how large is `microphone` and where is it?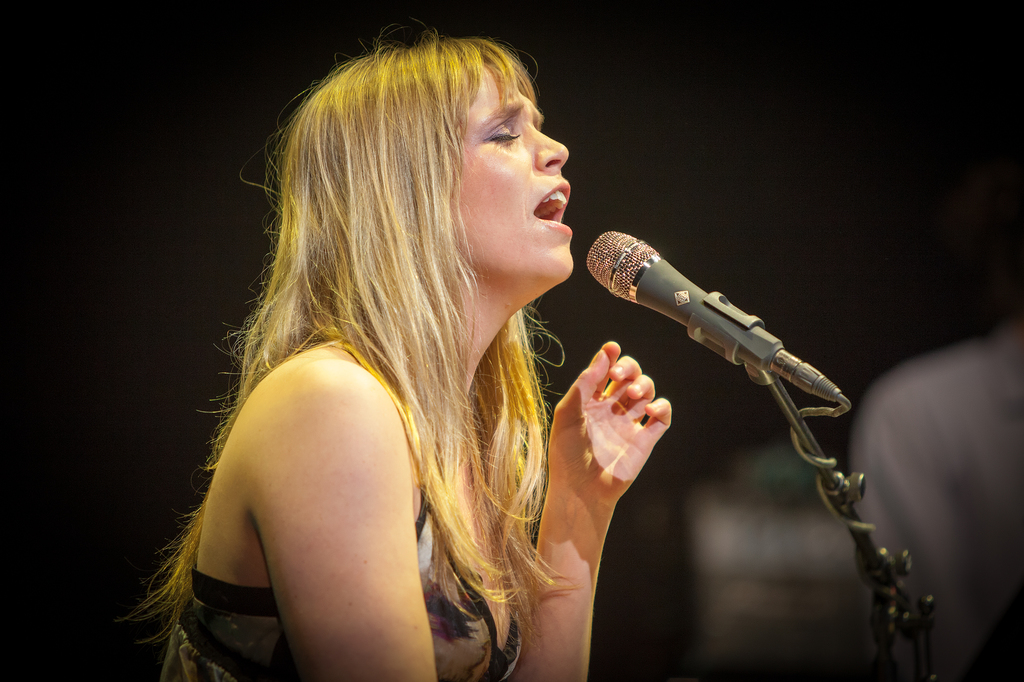
Bounding box: 572, 222, 836, 418.
